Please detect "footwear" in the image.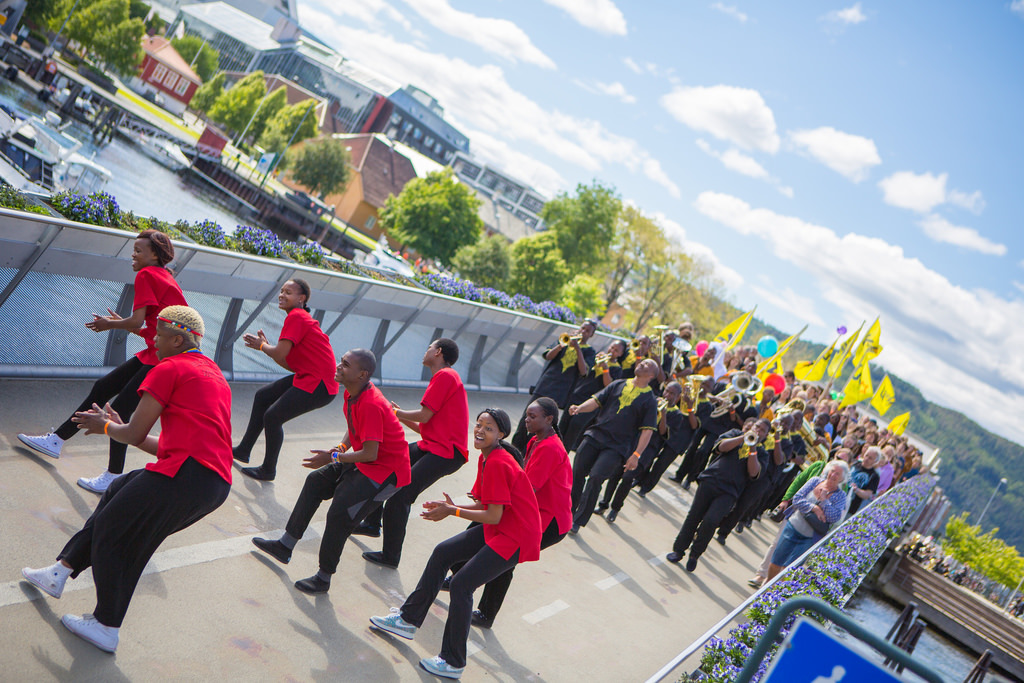
select_region(23, 564, 68, 605).
